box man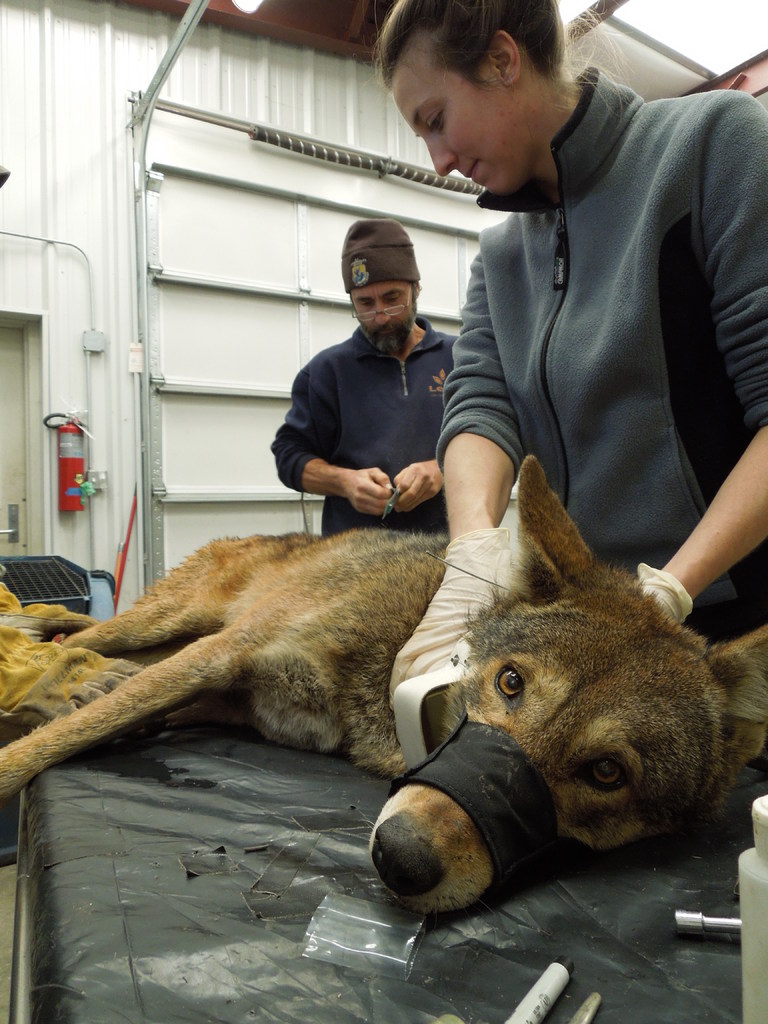
<bbox>408, 30, 766, 601</bbox>
